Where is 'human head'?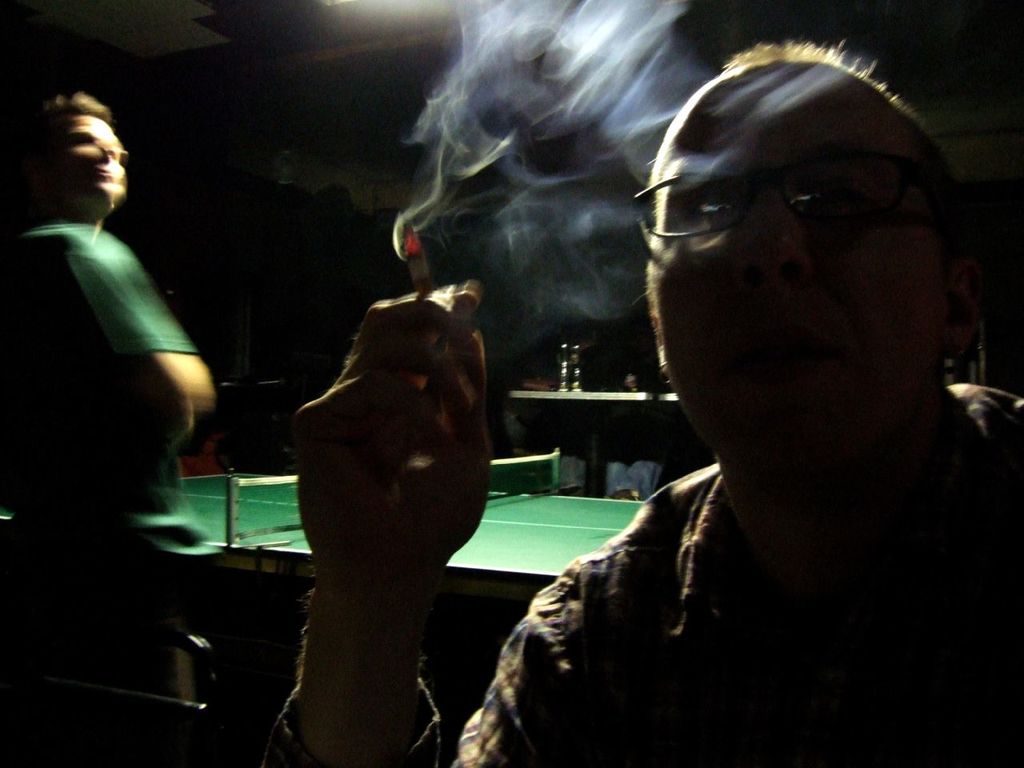
left=638, top=37, right=970, bottom=495.
